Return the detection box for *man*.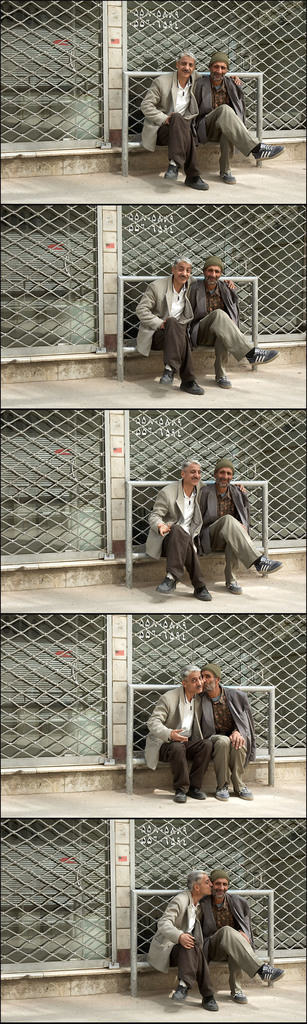
[x1=136, y1=258, x2=233, y2=397].
